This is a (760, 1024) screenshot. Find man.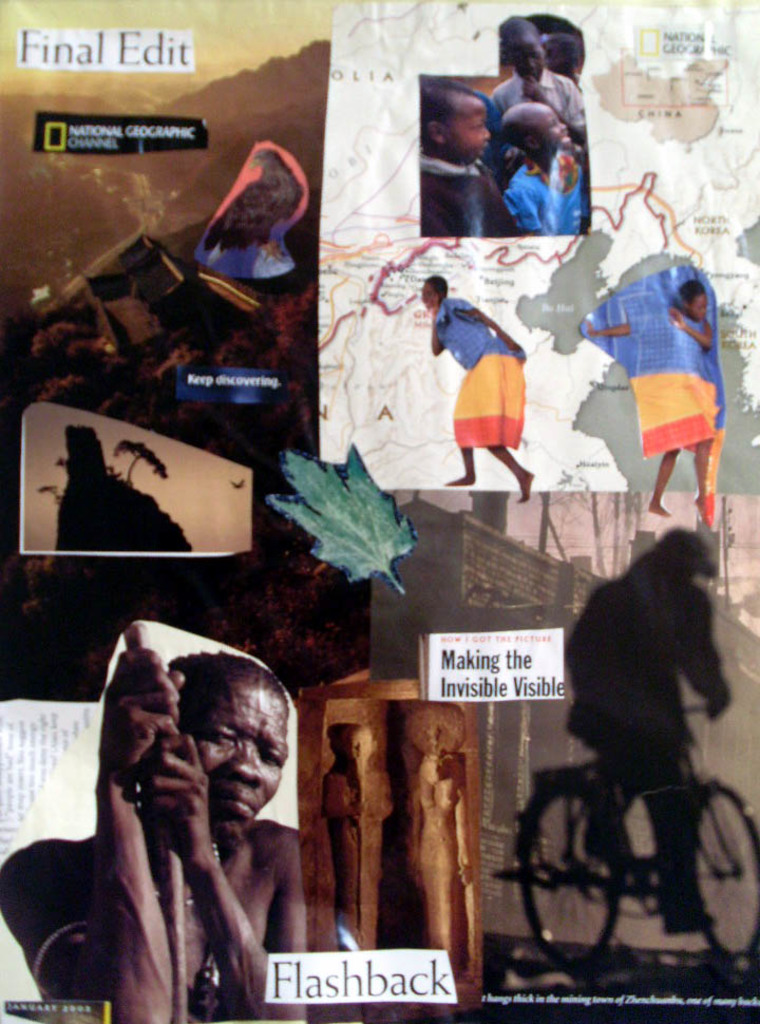
Bounding box: x1=0, y1=645, x2=305, y2=1023.
